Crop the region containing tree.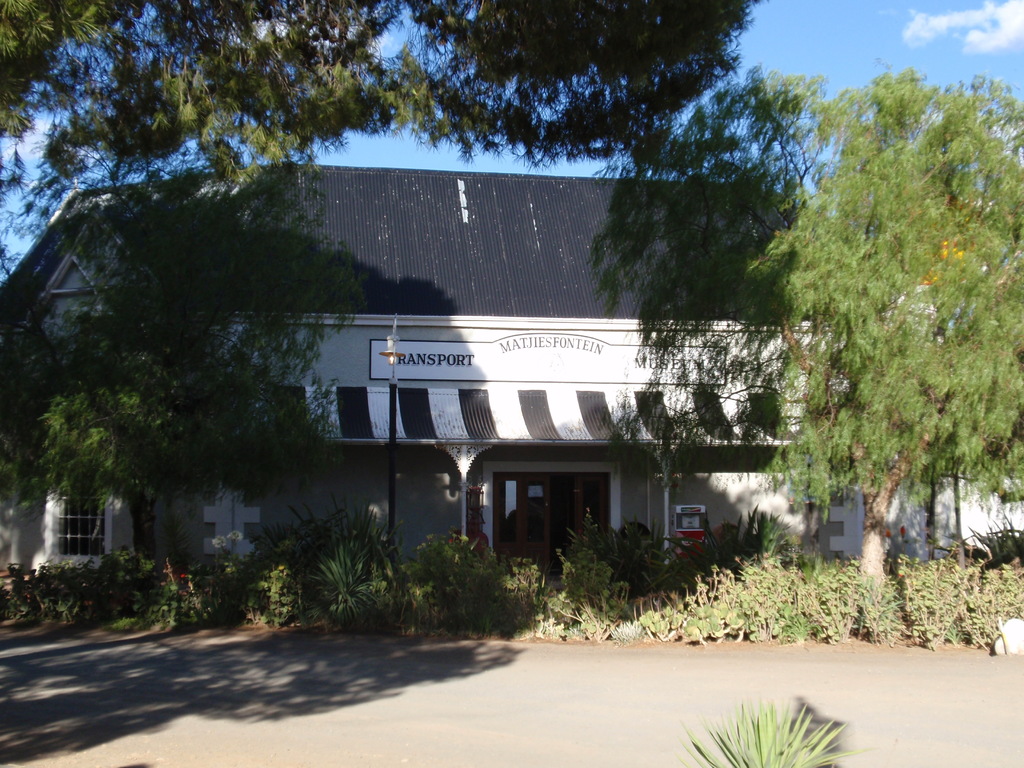
Crop region: rect(1, 0, 759, 180).
